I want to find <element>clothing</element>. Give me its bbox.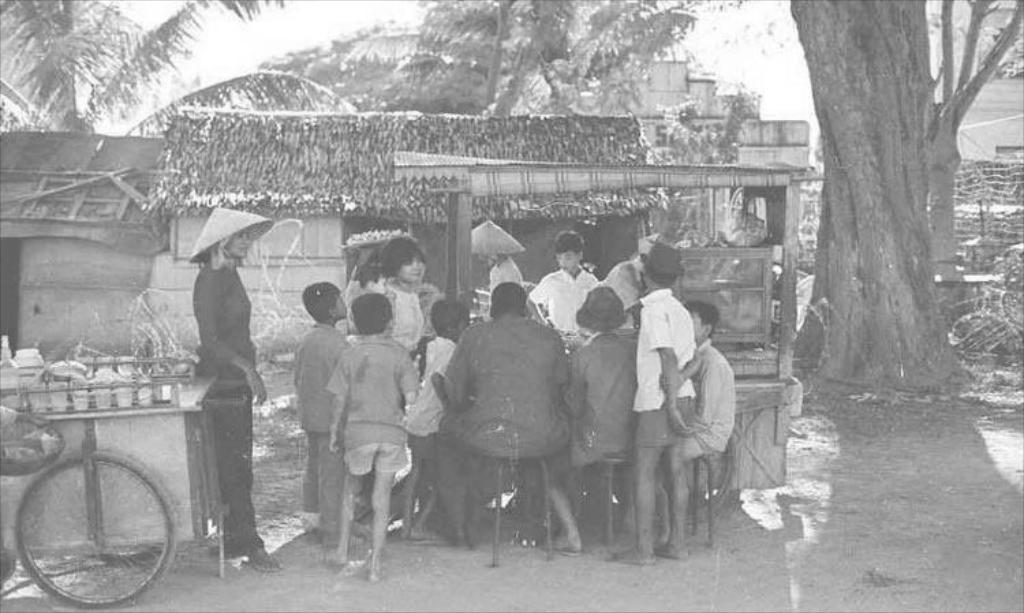
bbox(524, 270, 593, 344).
